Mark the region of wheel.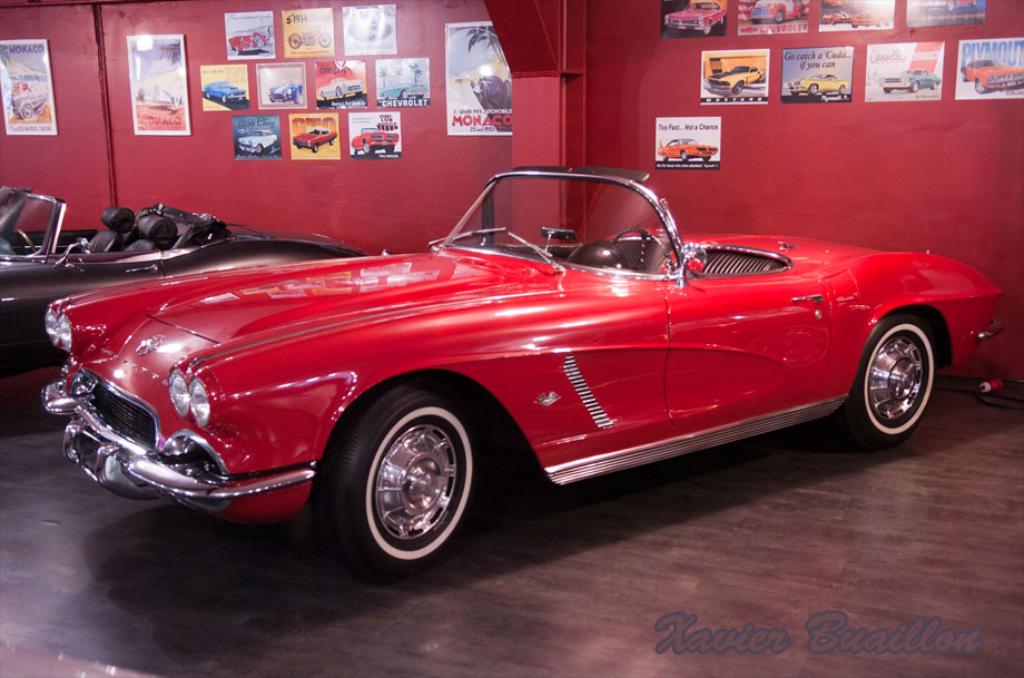
Region: 360,144,375,156.
